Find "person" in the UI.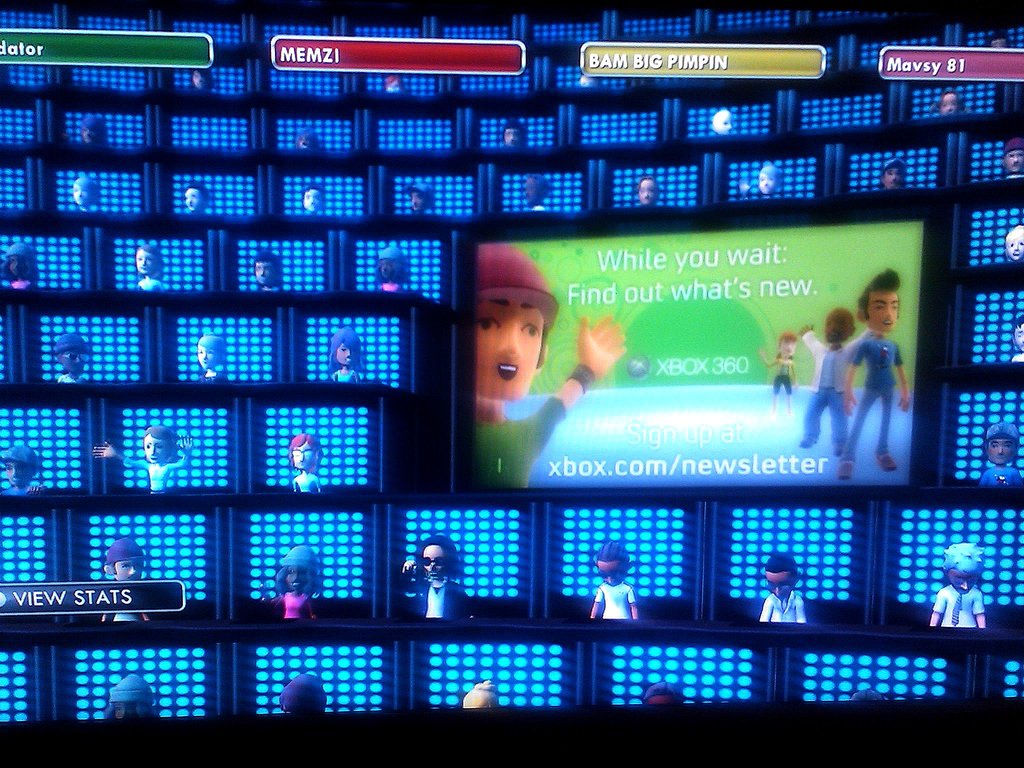
UI element at <bbox>193, 331, 230, 387</bbox>.
